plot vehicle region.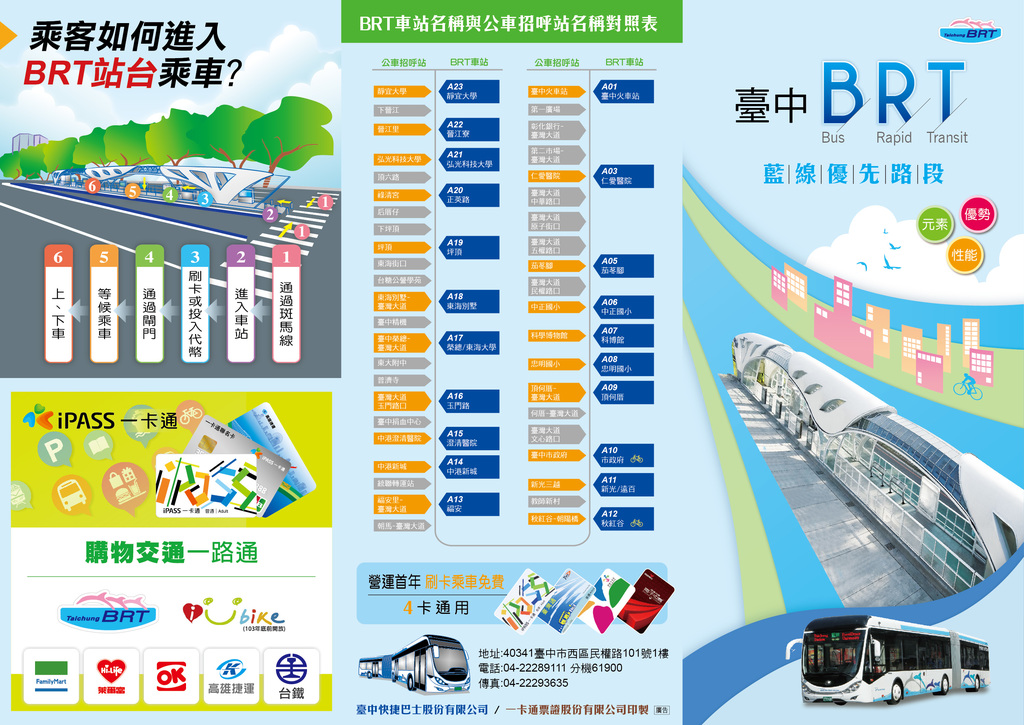
Plotted at {"x1": 798, "y1": 628, "x2": 986, "y2": 713}.
